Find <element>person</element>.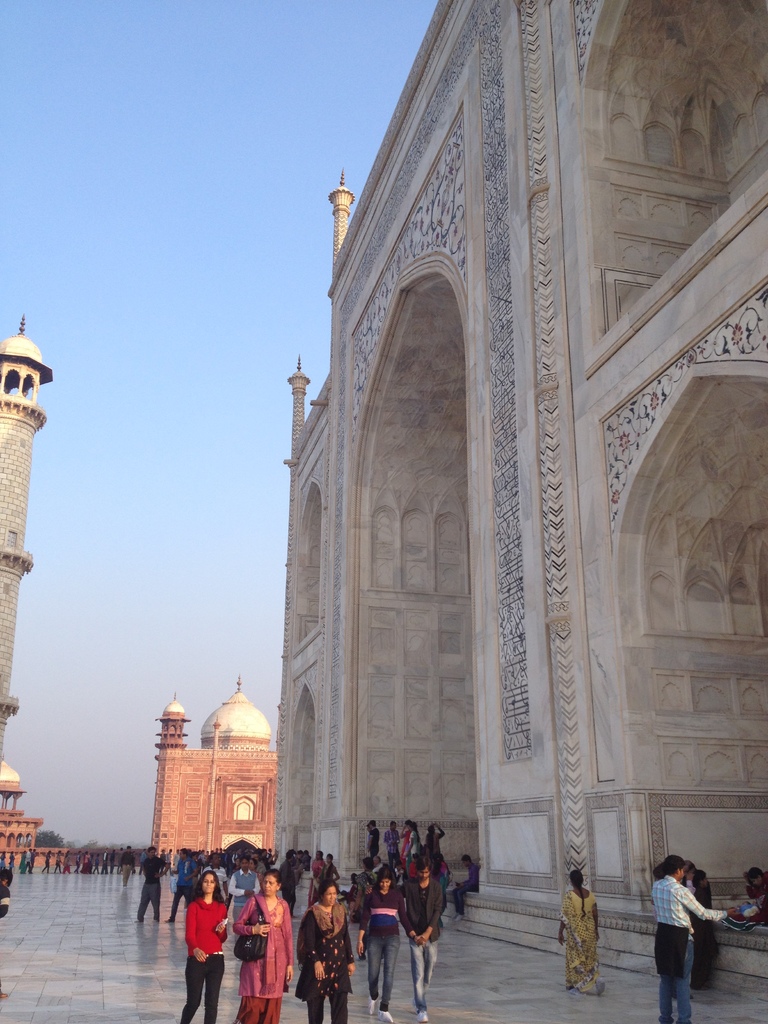
region(232, 865, 293, 1023).
